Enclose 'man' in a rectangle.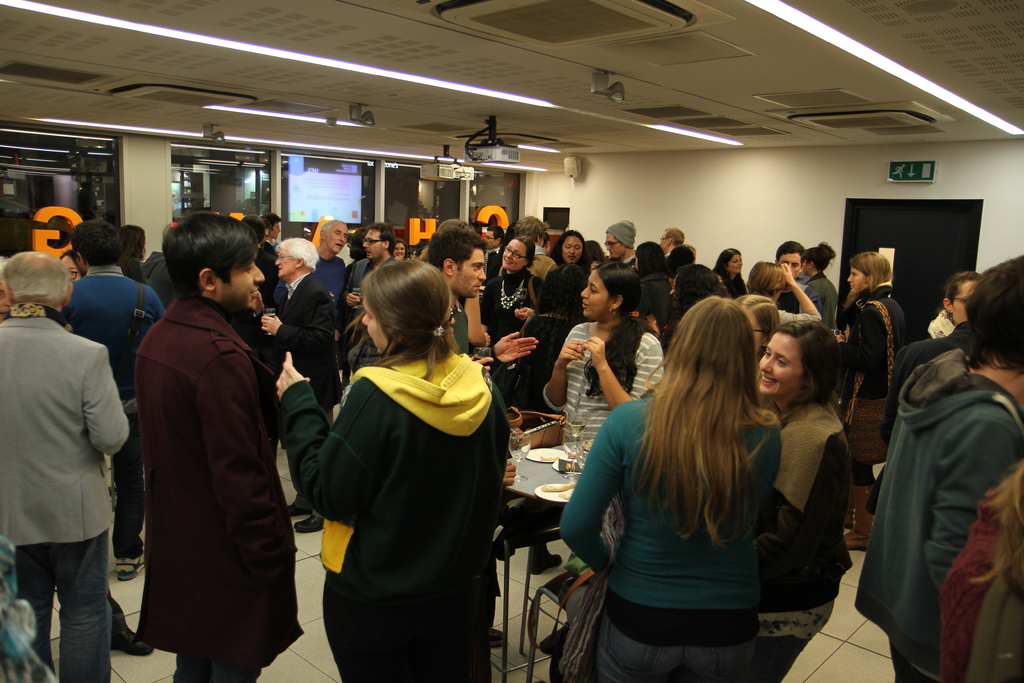
BBox(433, 224, 536, 367).
